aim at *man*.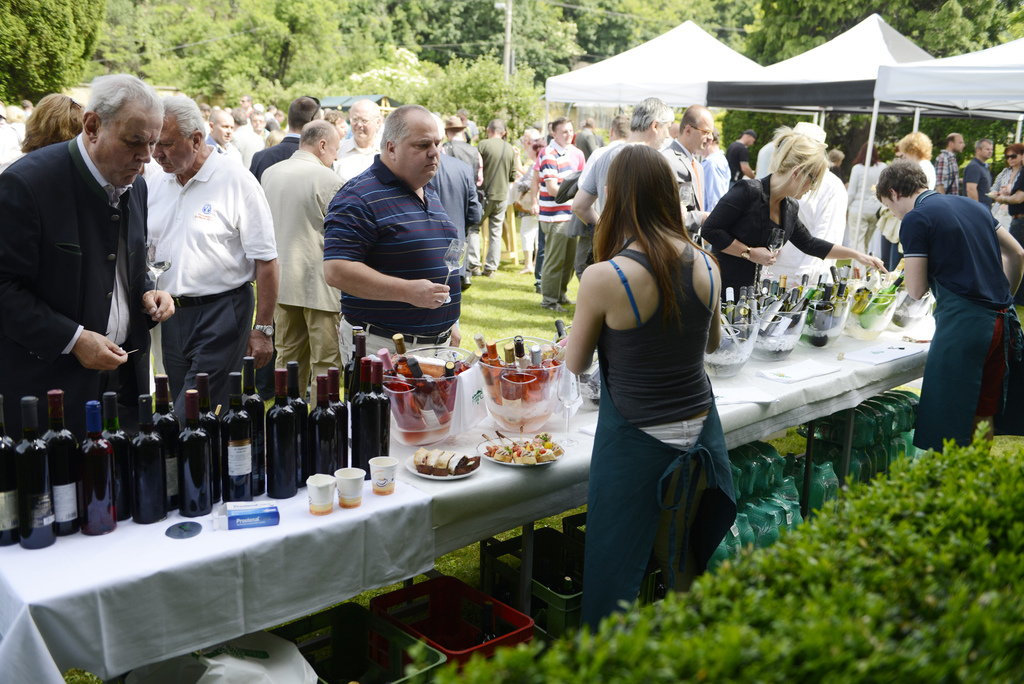
Aimed at bbox(758, 121, 845, 282).
